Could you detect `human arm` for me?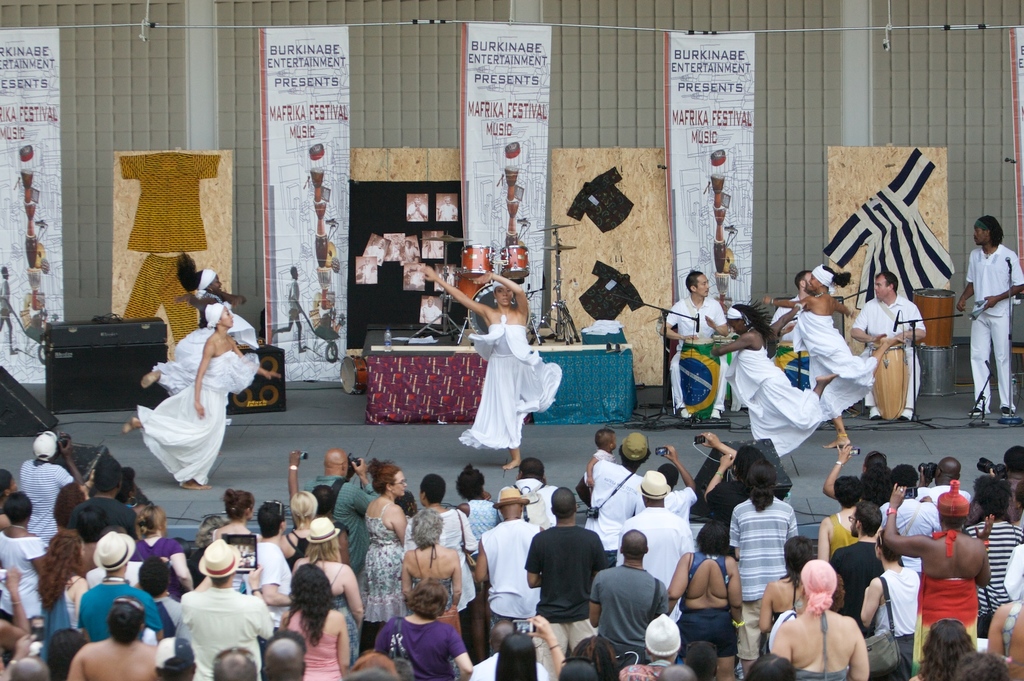
Detection result: [x1=283, y1=450, x2=304, y2=500].
